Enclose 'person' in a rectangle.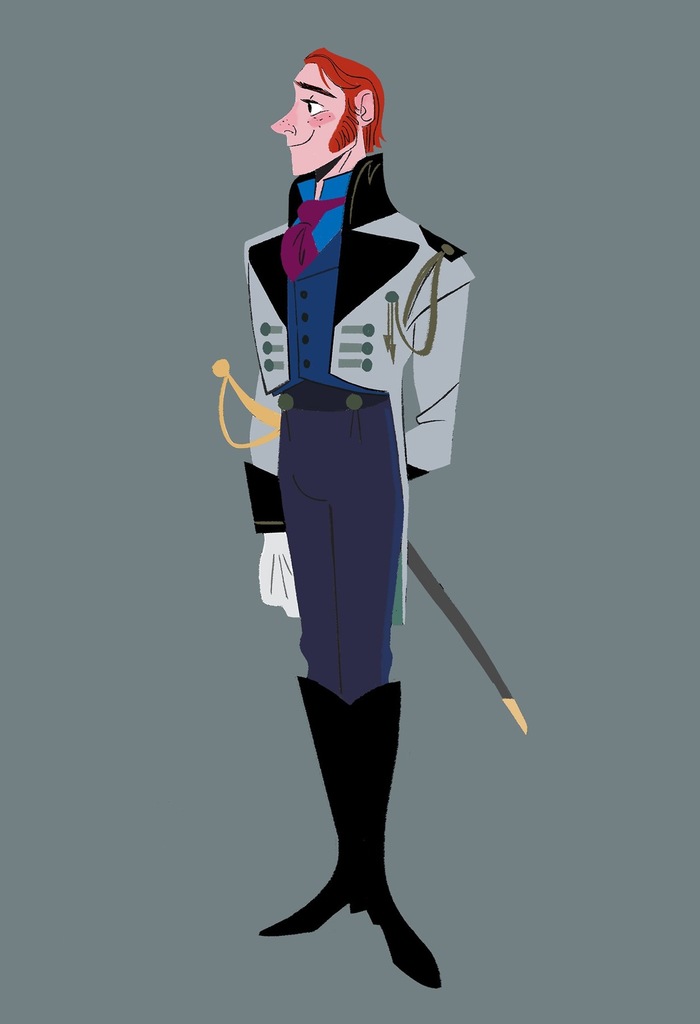
242:49:446:991.
